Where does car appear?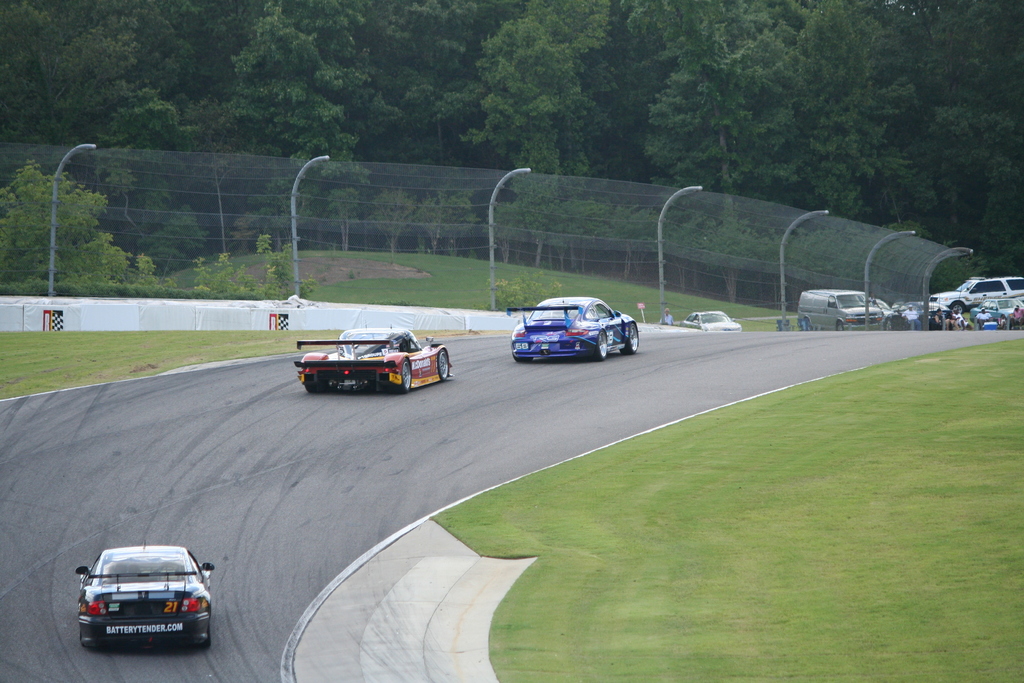
Appears at 677 308 745 333.
